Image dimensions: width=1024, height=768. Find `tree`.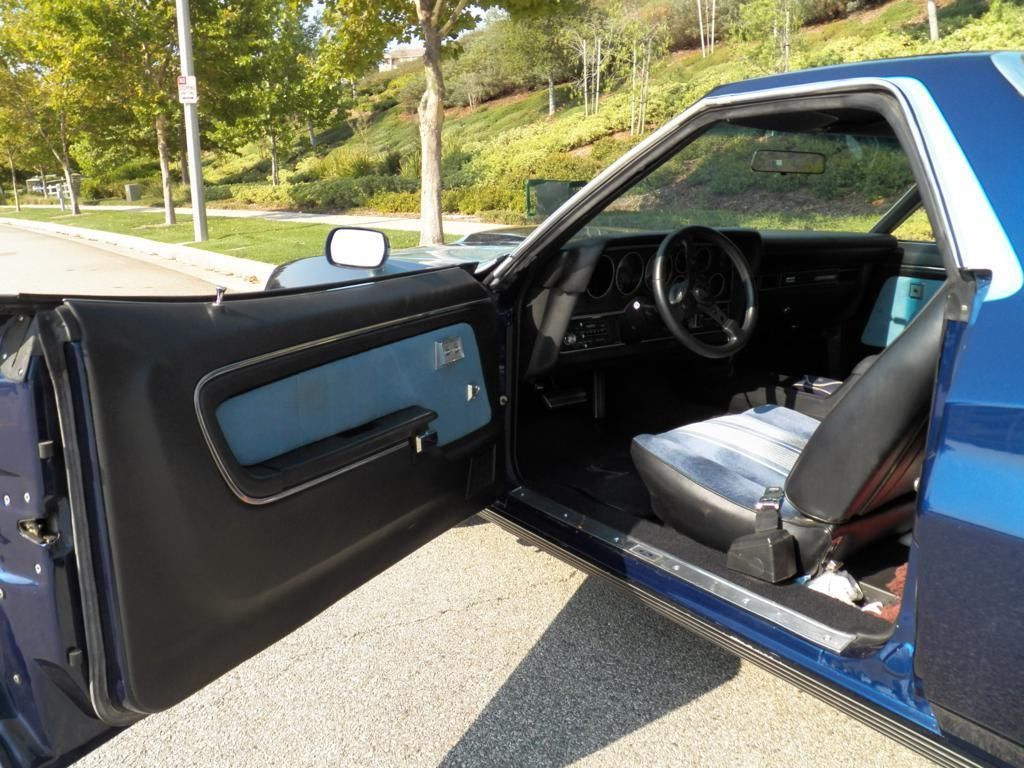
[x1=629, y1=0, x2=649, y2=134].
